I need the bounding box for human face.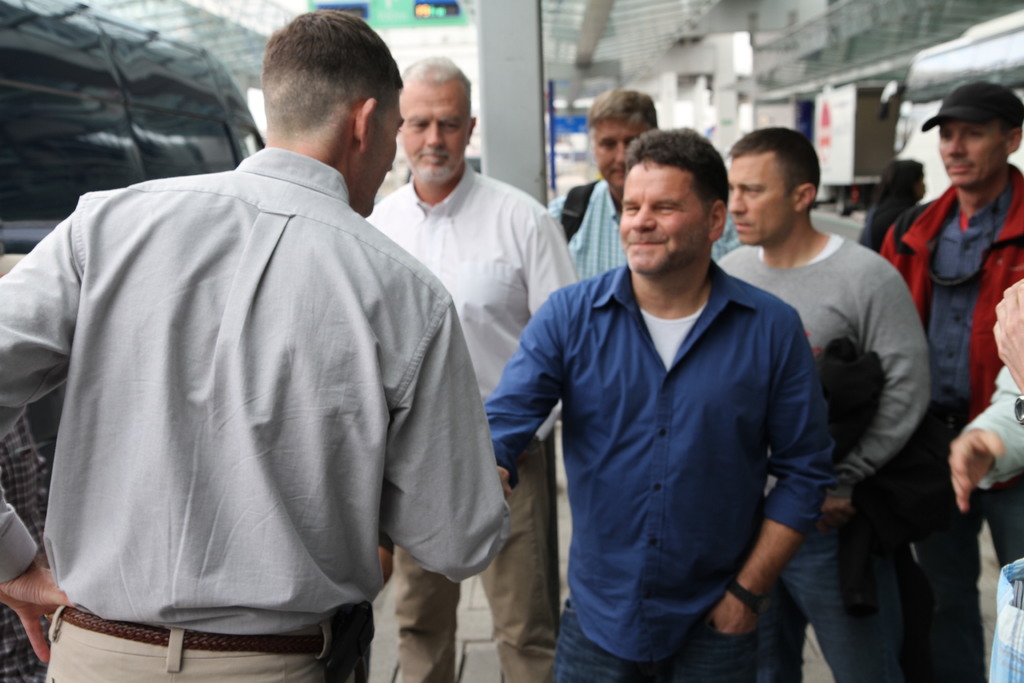
Here it is: box(938, 126, 1005, 179).
